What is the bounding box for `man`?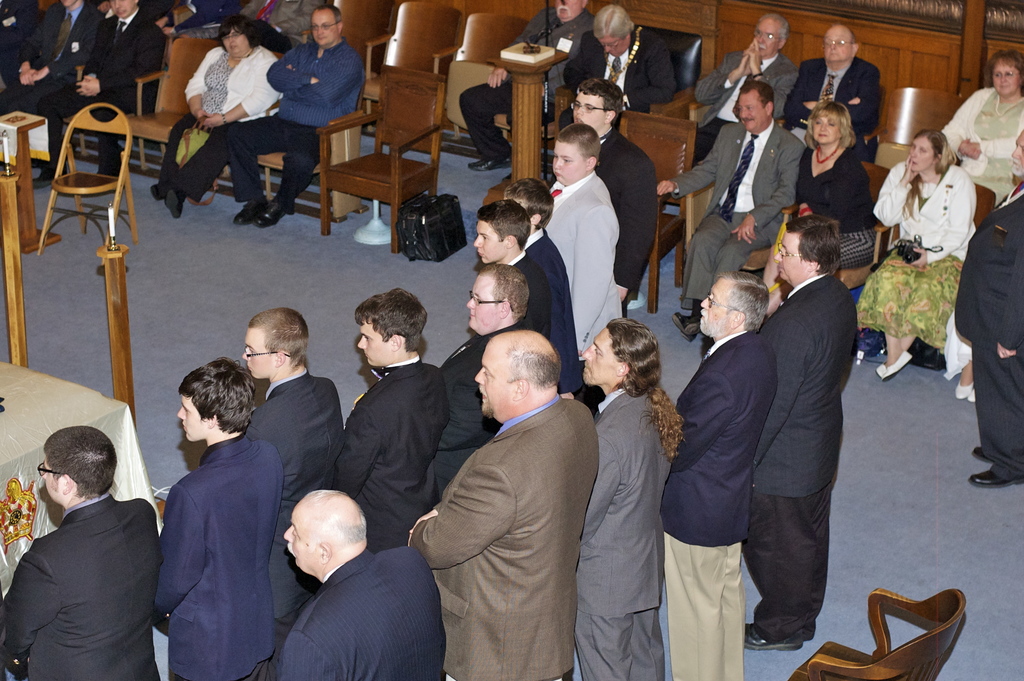
rect(29, 0, 166, 188).
